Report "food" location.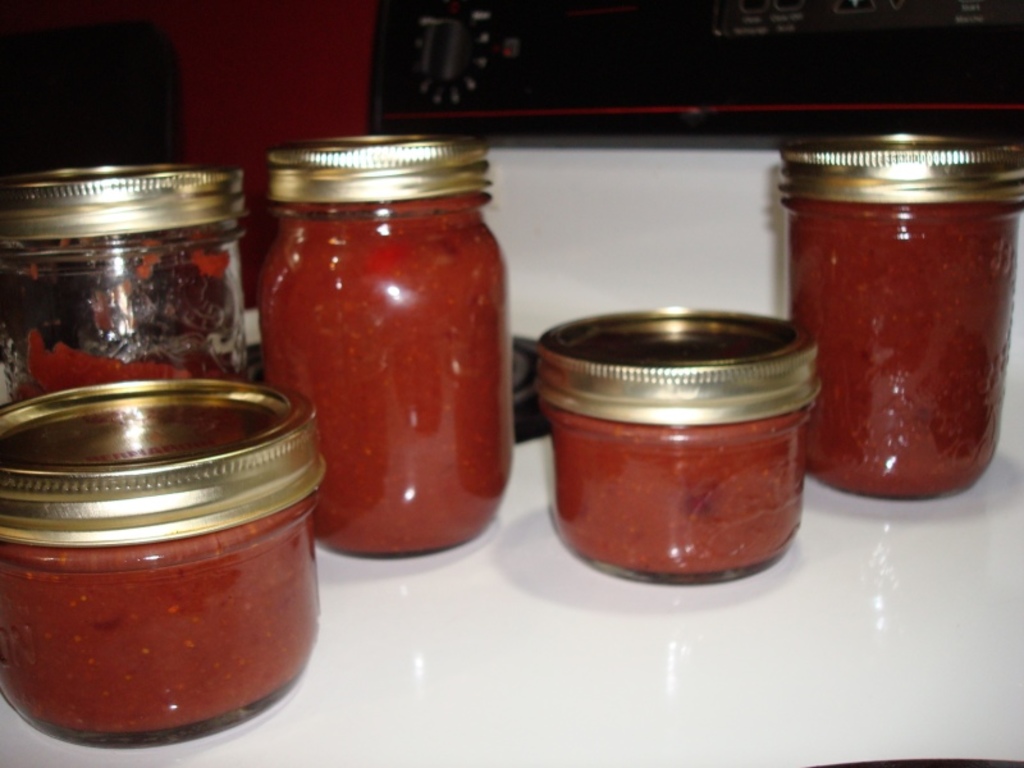
Report: <region>228, 170, 509, 558</region>.
